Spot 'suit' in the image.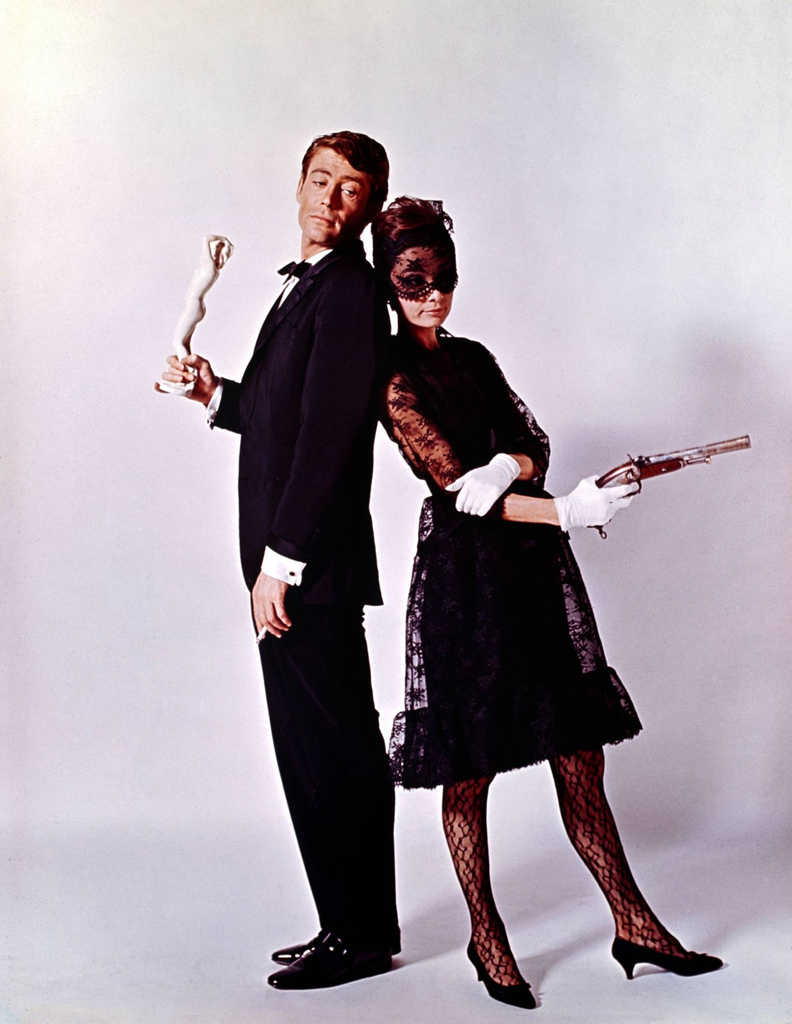
'suit' found at region(243, 289, 459, 986).
